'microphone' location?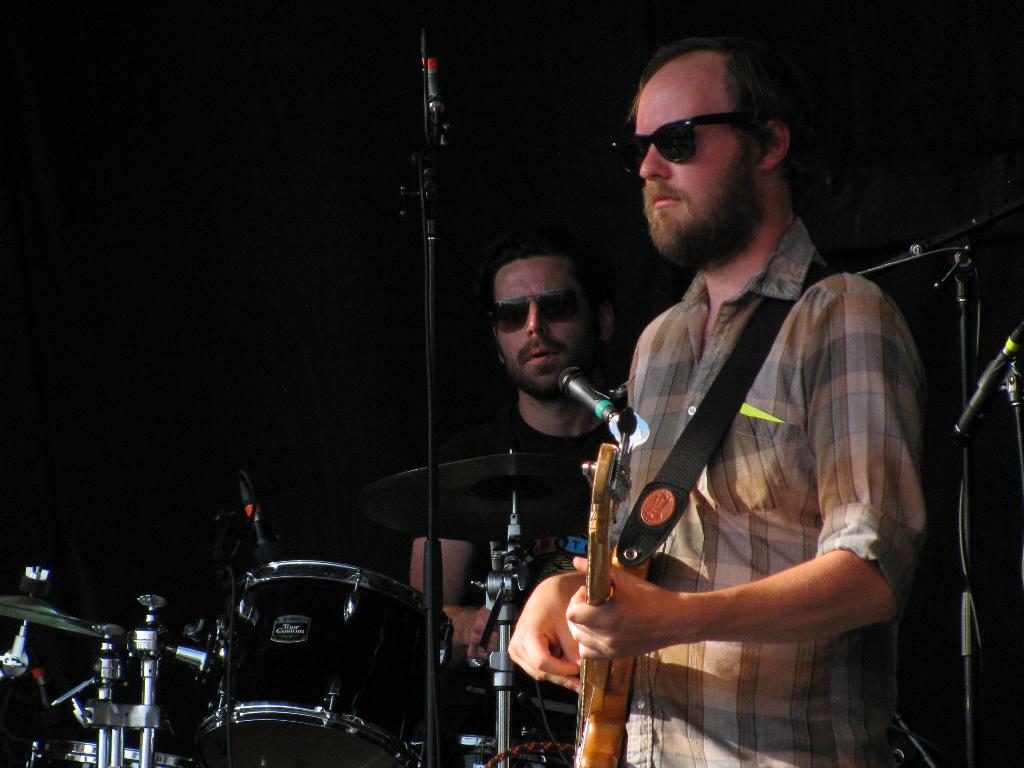
(left=546, top=365, right=652, bottom=441)
